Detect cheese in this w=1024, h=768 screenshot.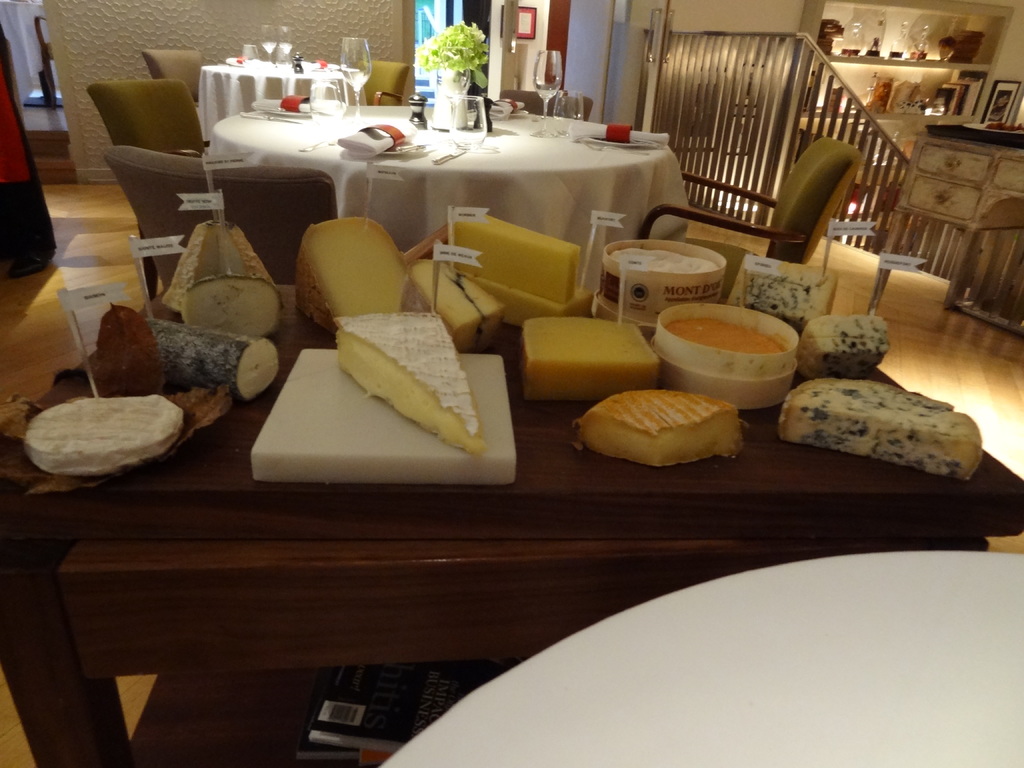
Detection: [left=776, top=376, right=982, bottom=479].
